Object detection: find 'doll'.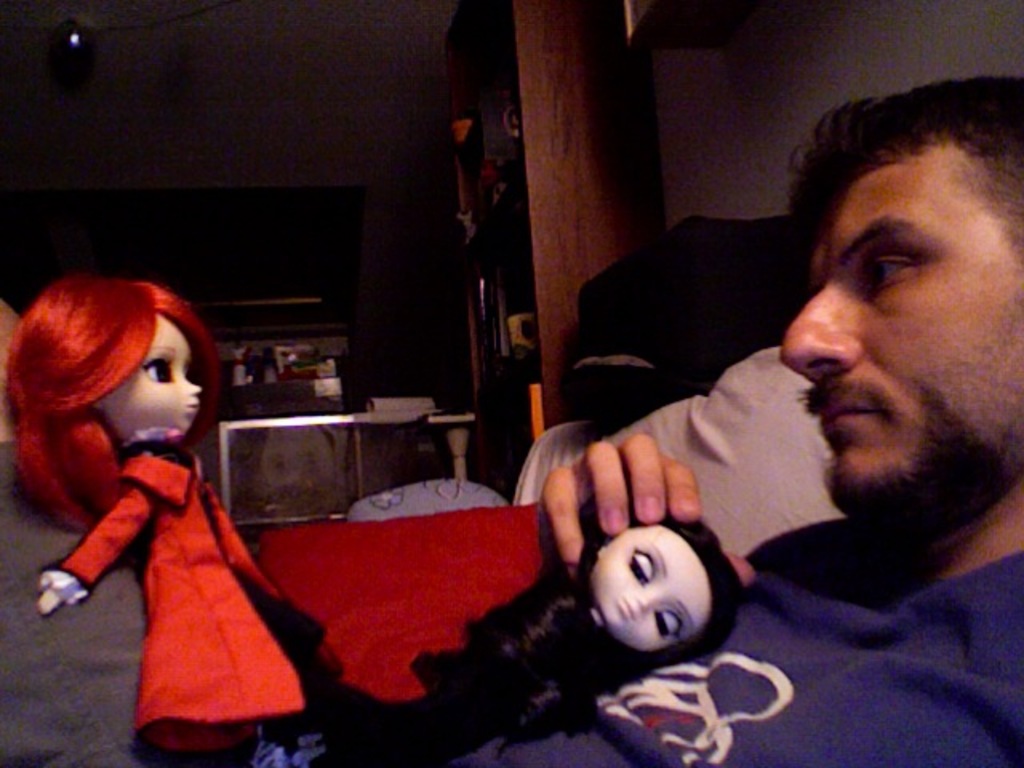
bbox=(413, 509, 754, 766).
